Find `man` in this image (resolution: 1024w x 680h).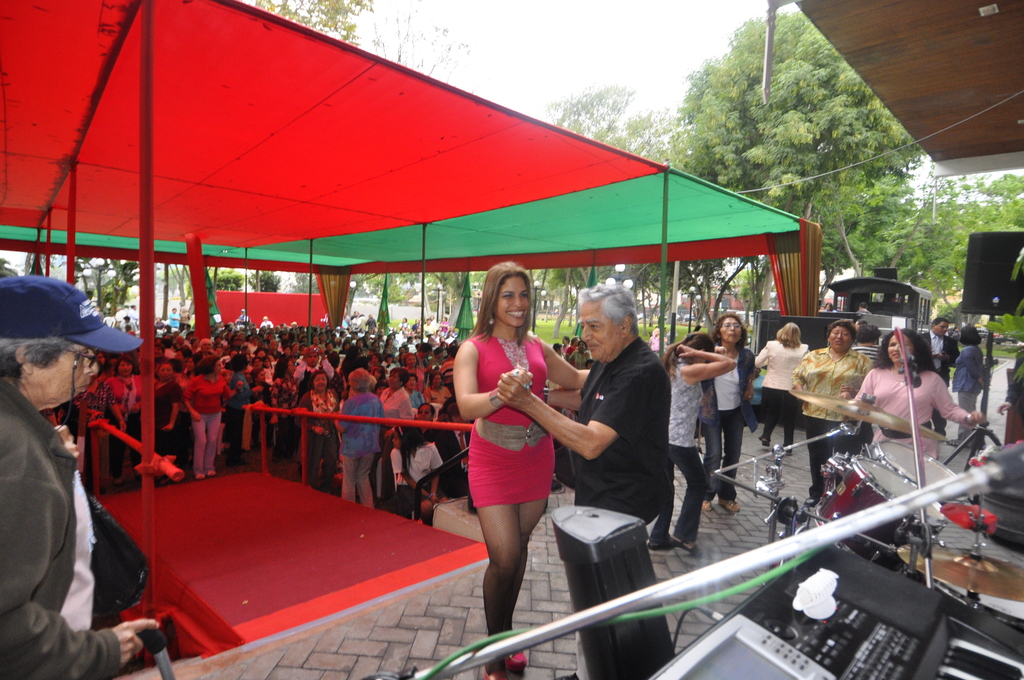
[x1=496, y1=281, x2=667, y2=679].
